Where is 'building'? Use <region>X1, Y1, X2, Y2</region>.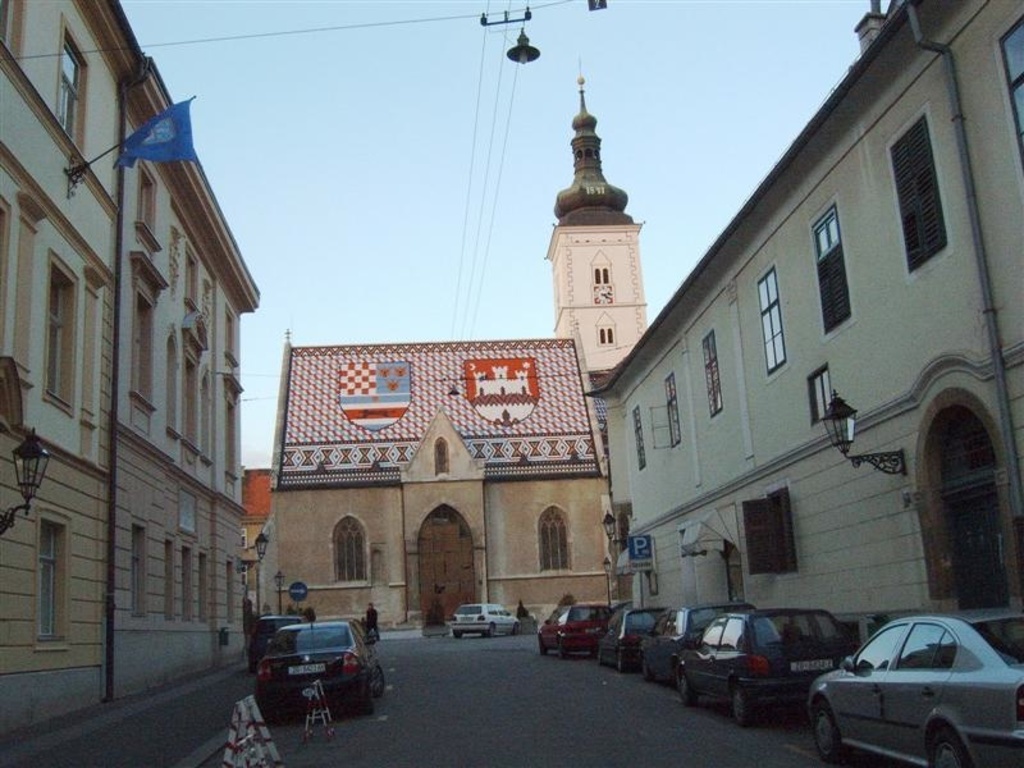
<region>0, 0, 261, 735</region>.
